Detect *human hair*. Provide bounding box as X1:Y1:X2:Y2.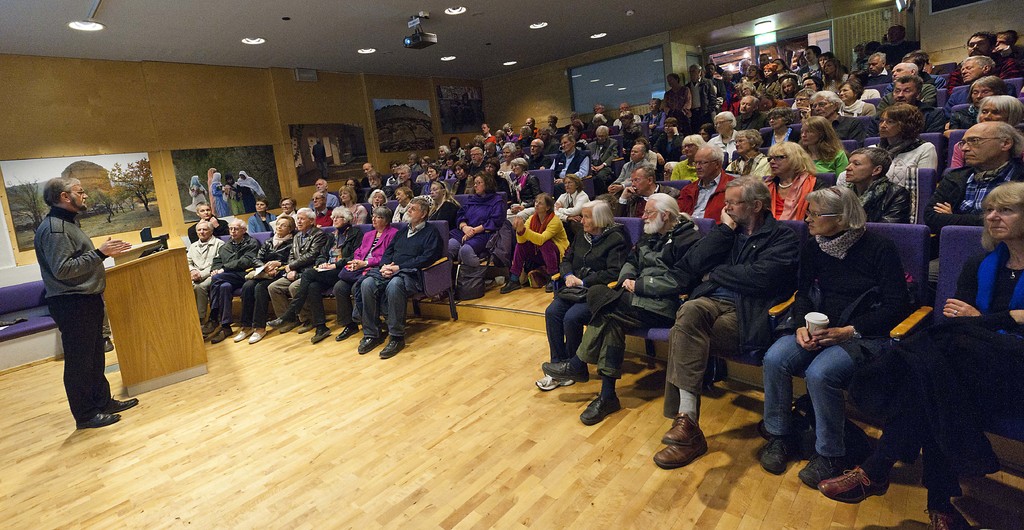
368:188:388:208.
